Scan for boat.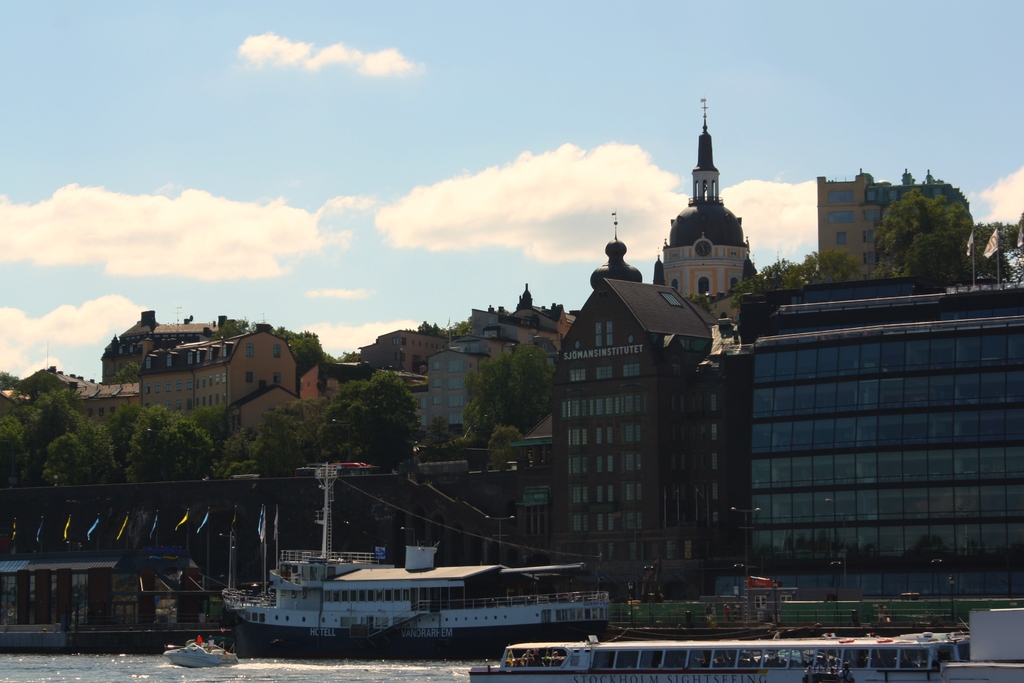
Scan result: [466, 626, 1023, 682].
